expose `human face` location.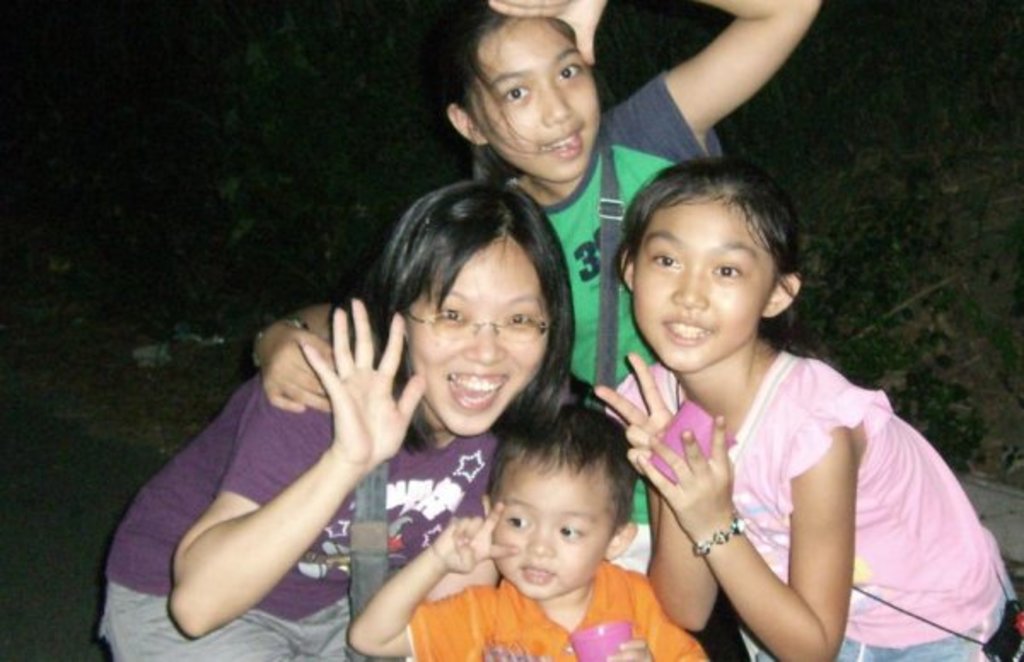
Exposed at x1=492 y1=467 x2=602 y2=597.
